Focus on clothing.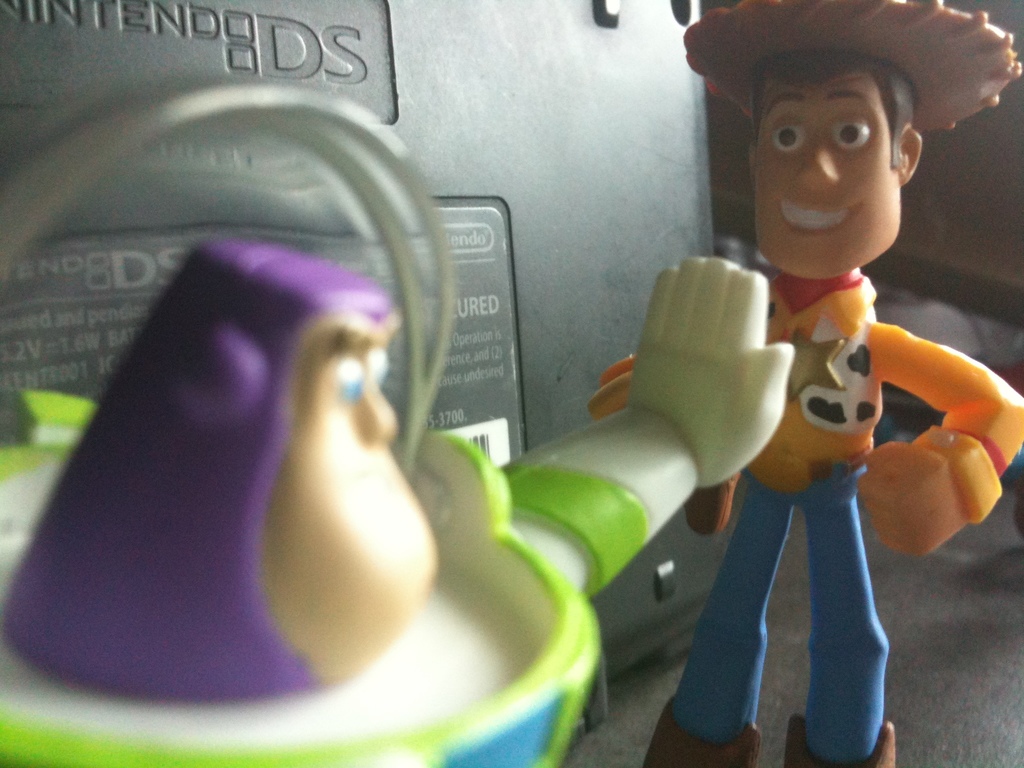
Focused at [671, 178, 974, 718].
